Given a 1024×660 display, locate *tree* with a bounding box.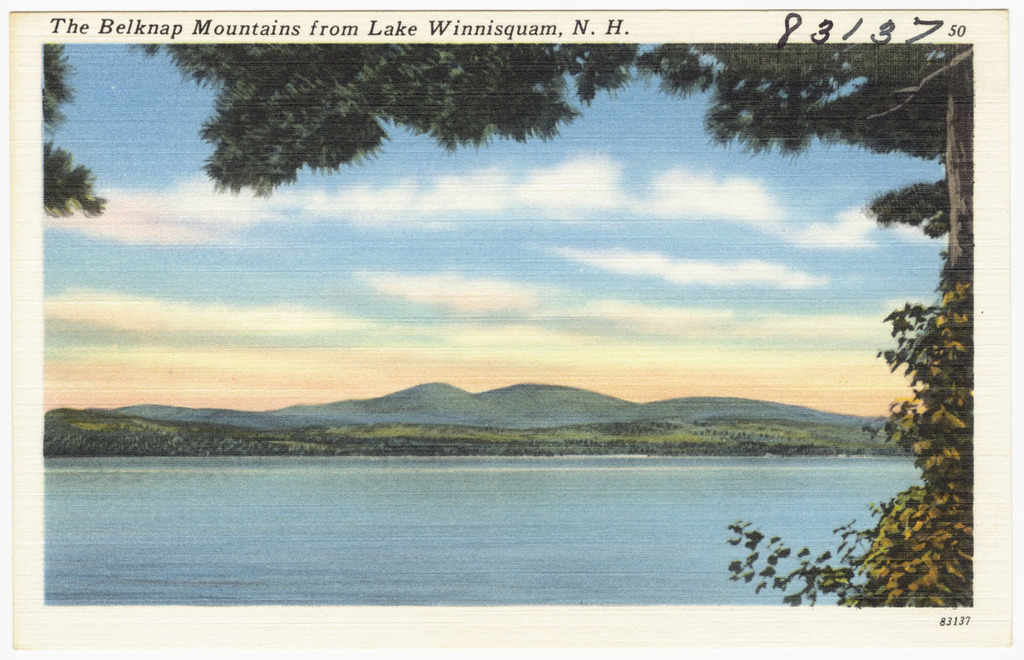
Located: l=131, t=39, r=643, b=198.
